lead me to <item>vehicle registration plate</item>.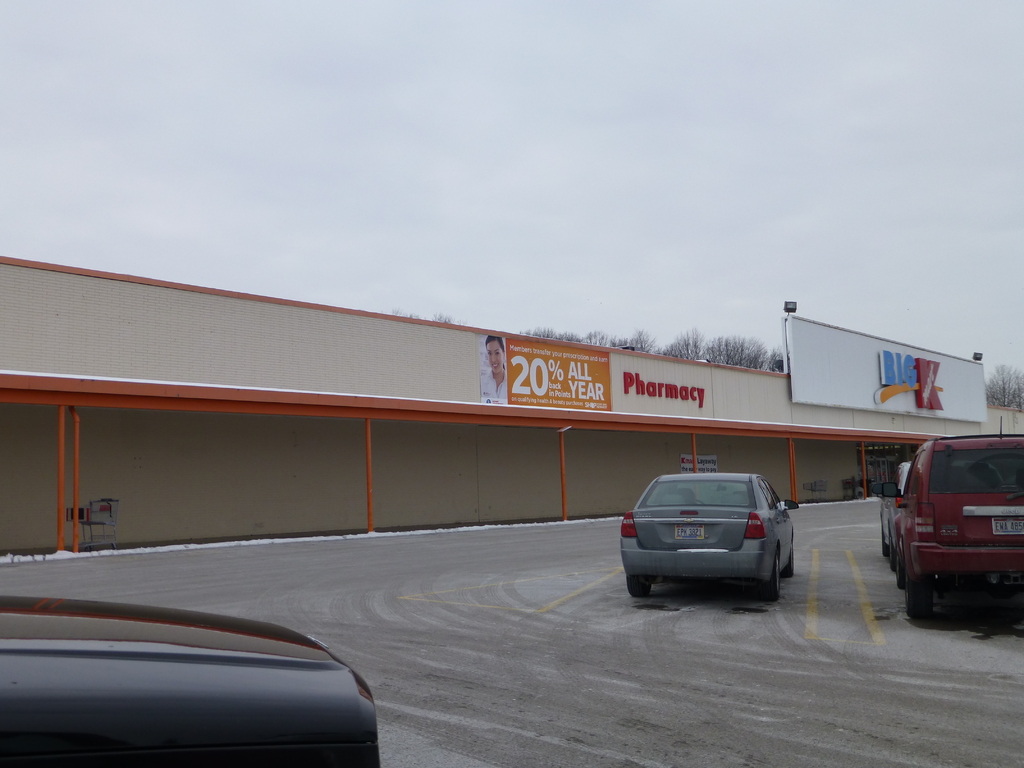
Lead to [x1=677, y1=523, x2=704, y2=539].
